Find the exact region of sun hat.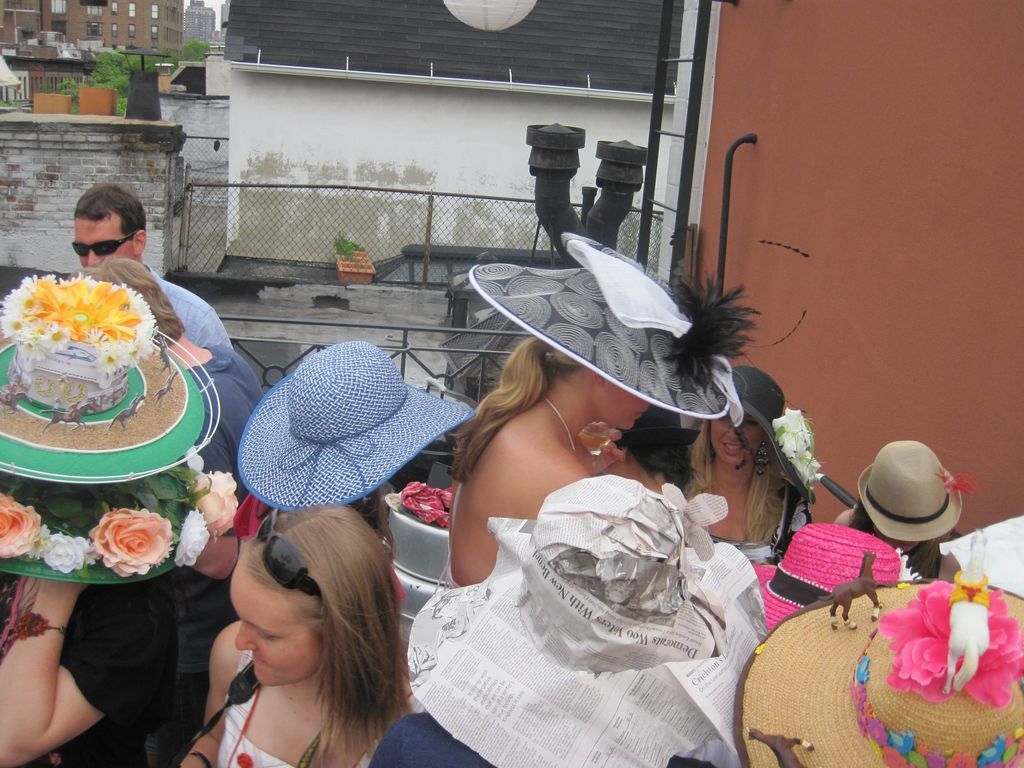
Exact region: detection(735, 572, 1023, 767).
